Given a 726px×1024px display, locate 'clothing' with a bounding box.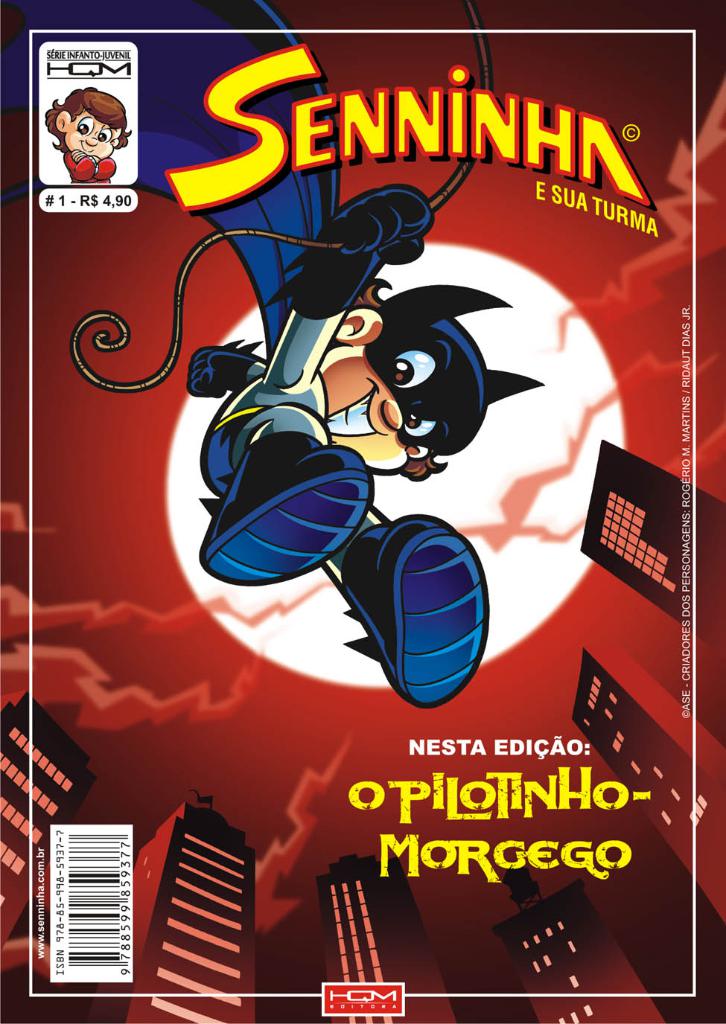
Located: [200,286,401,533].
